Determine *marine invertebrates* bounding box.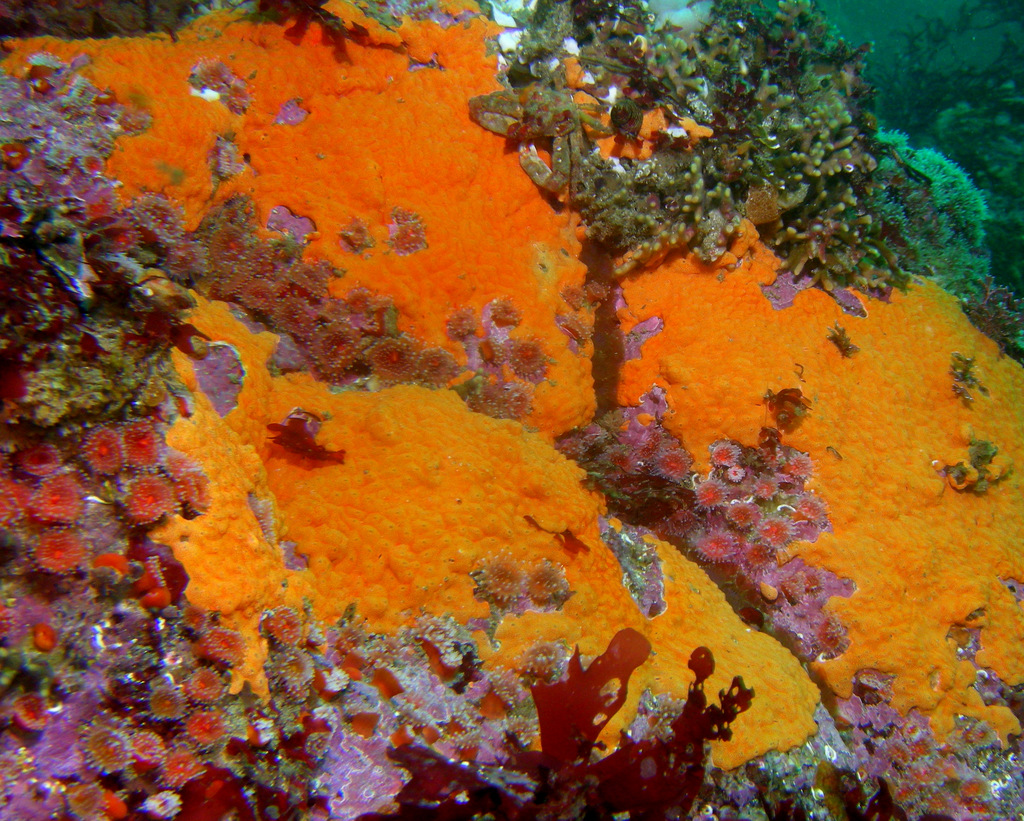
Determined: (768,557,789,597).
